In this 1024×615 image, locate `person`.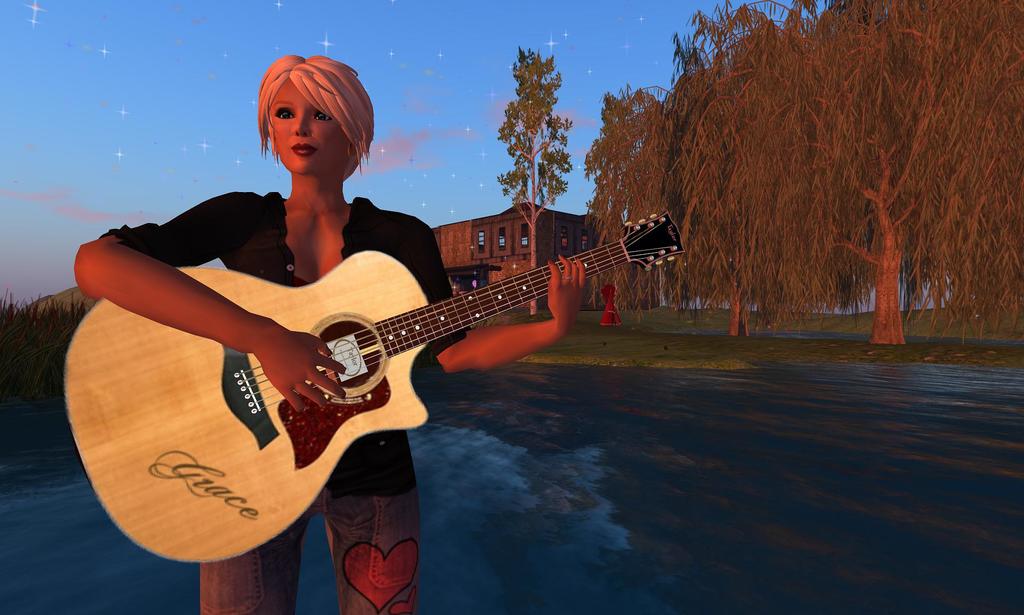
Bounding box: l=73, t=55, r=585, b=614.
